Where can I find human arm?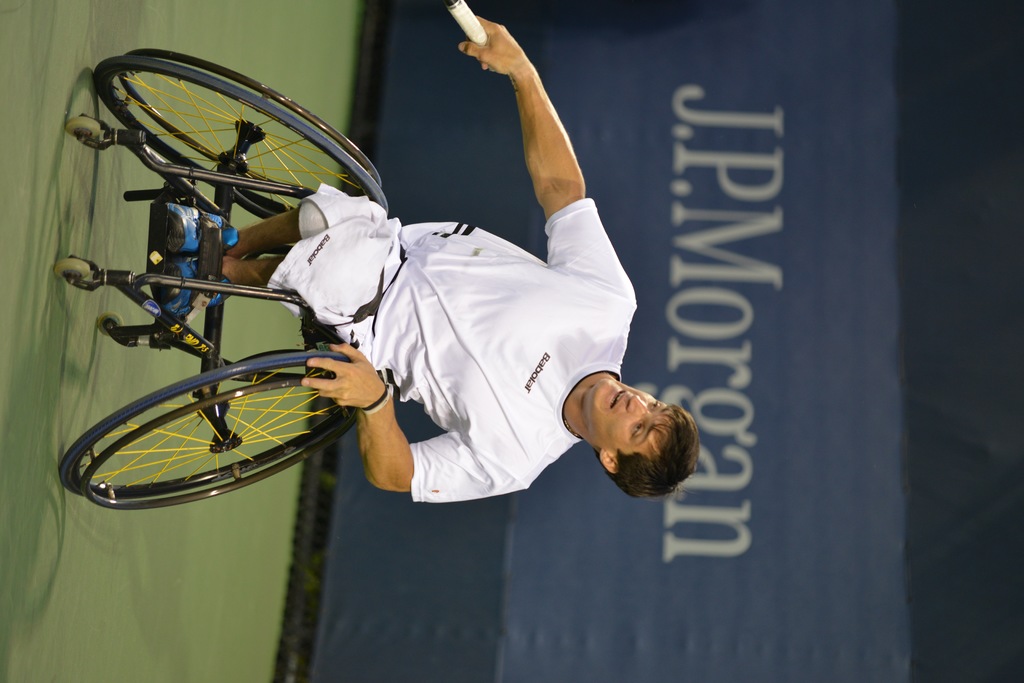
You can find it at 460:12:605:271.
